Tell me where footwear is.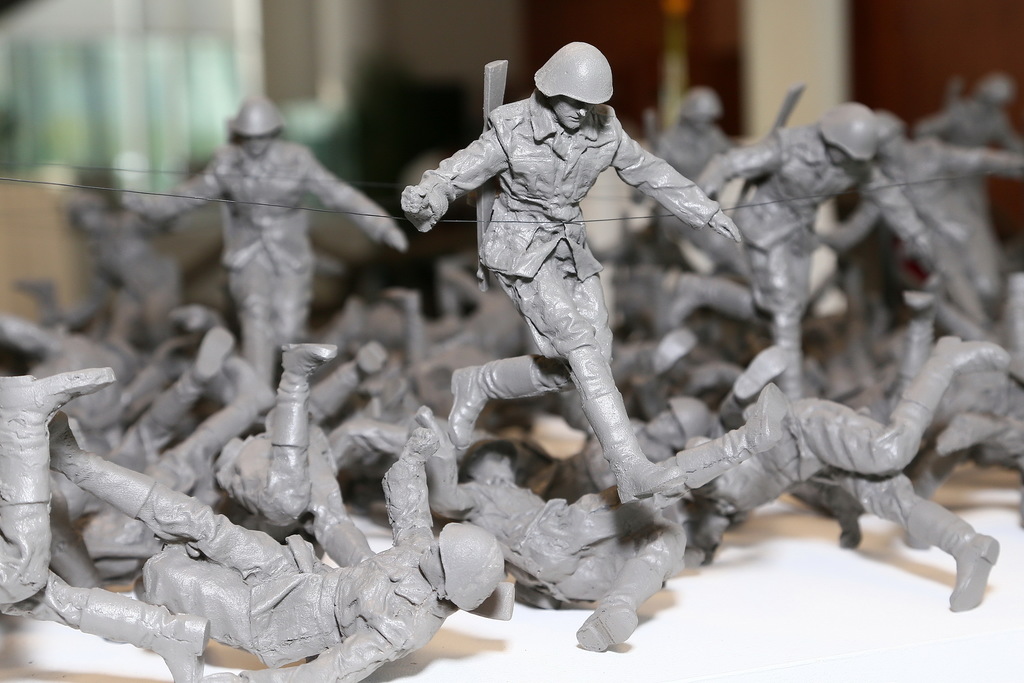
footwear is at 908, 335, 1010, 418.
